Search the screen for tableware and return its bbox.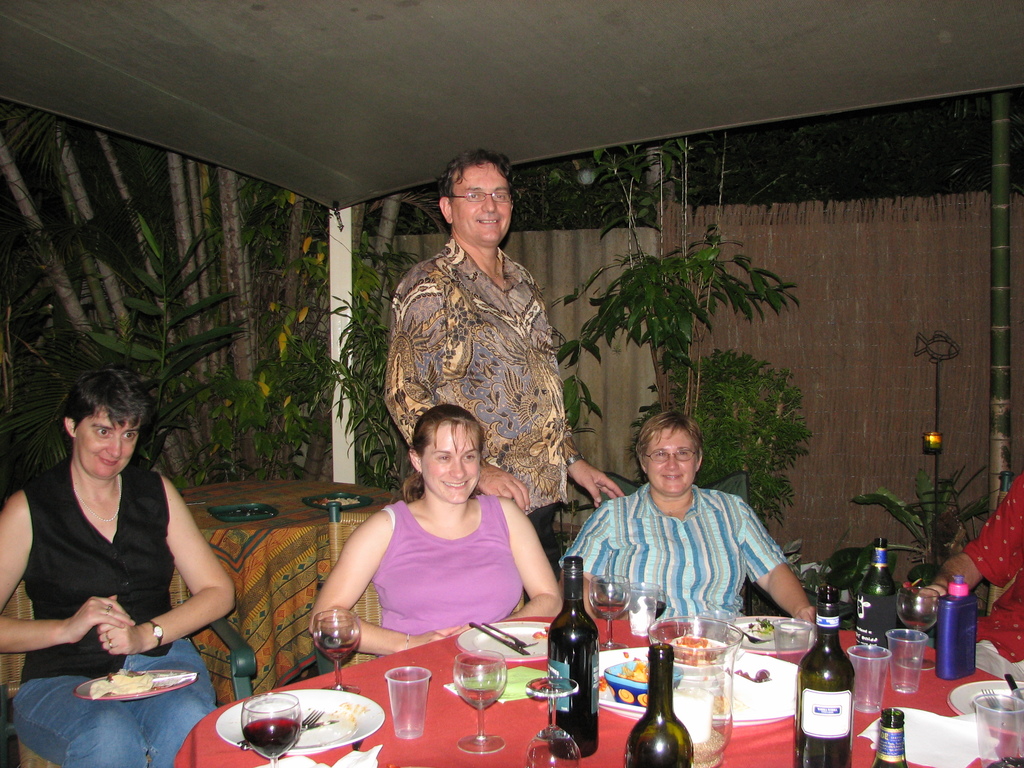
Found: bbox=[387, 666, 431, 739].
